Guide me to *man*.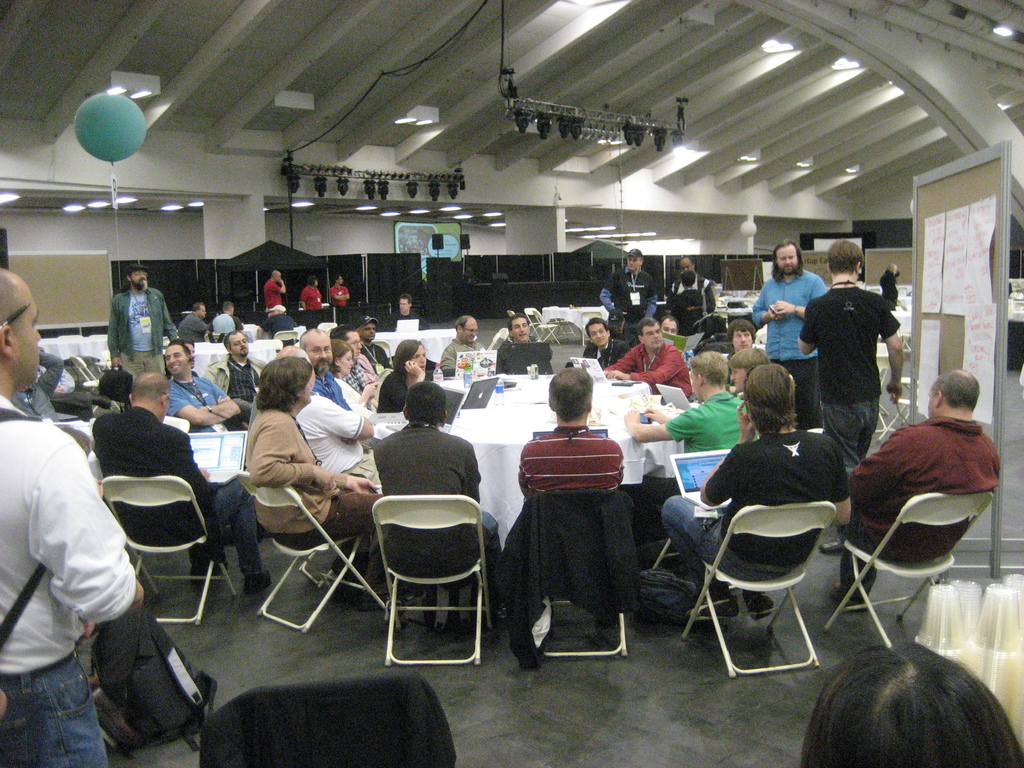
Guidance: x1=797, y1=236, x2=907, y2=556.
